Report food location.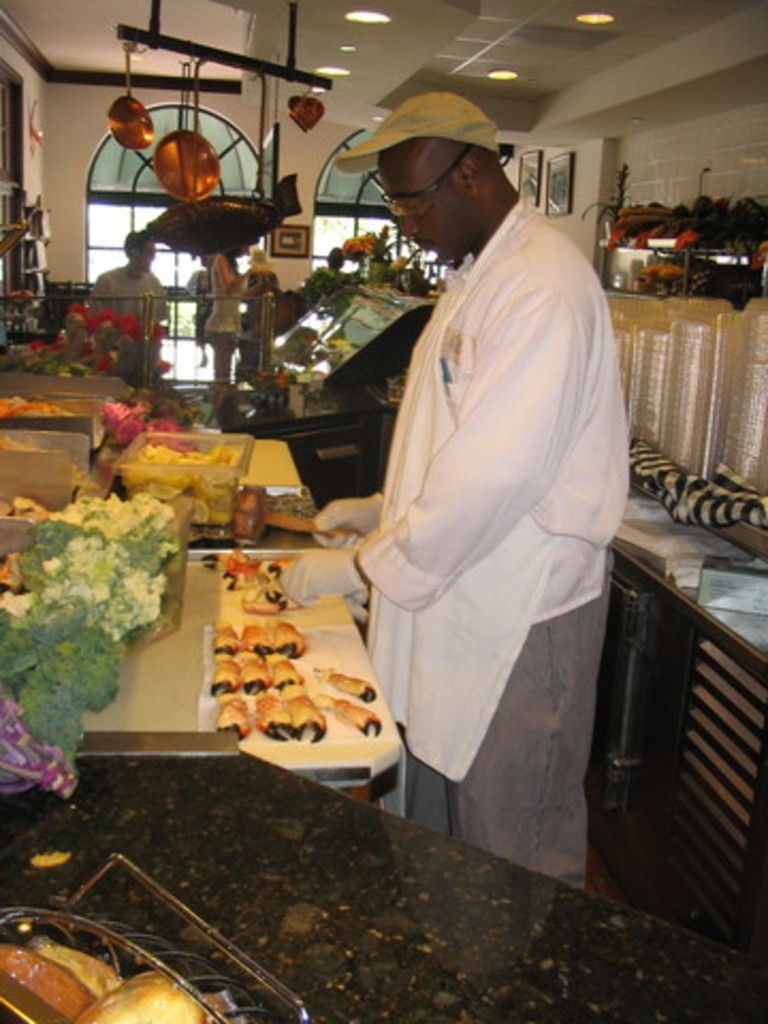
Report: 28 934 122 996.
